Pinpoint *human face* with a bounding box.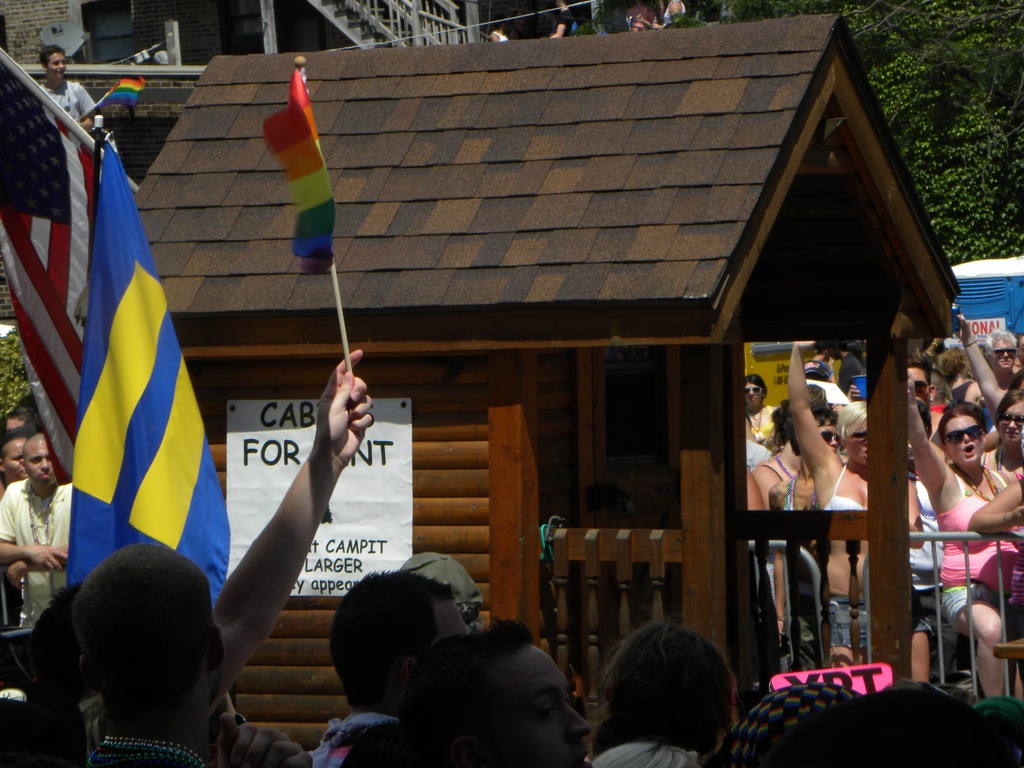
(x1=848, y1=420, x2=869, y2=463).
